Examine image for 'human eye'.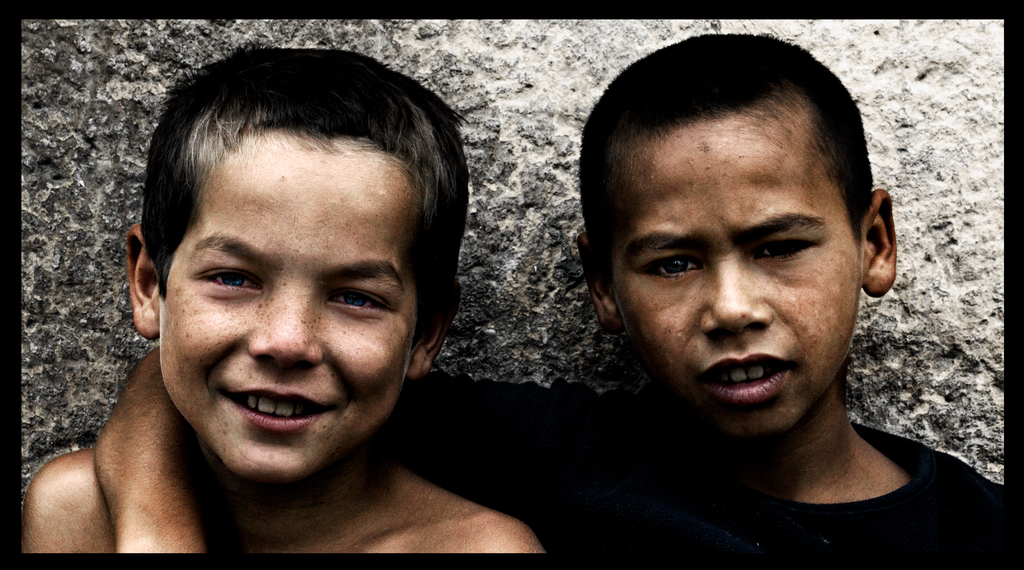
Examination result: x1=748, y1=233, x2=824, y2=258.
